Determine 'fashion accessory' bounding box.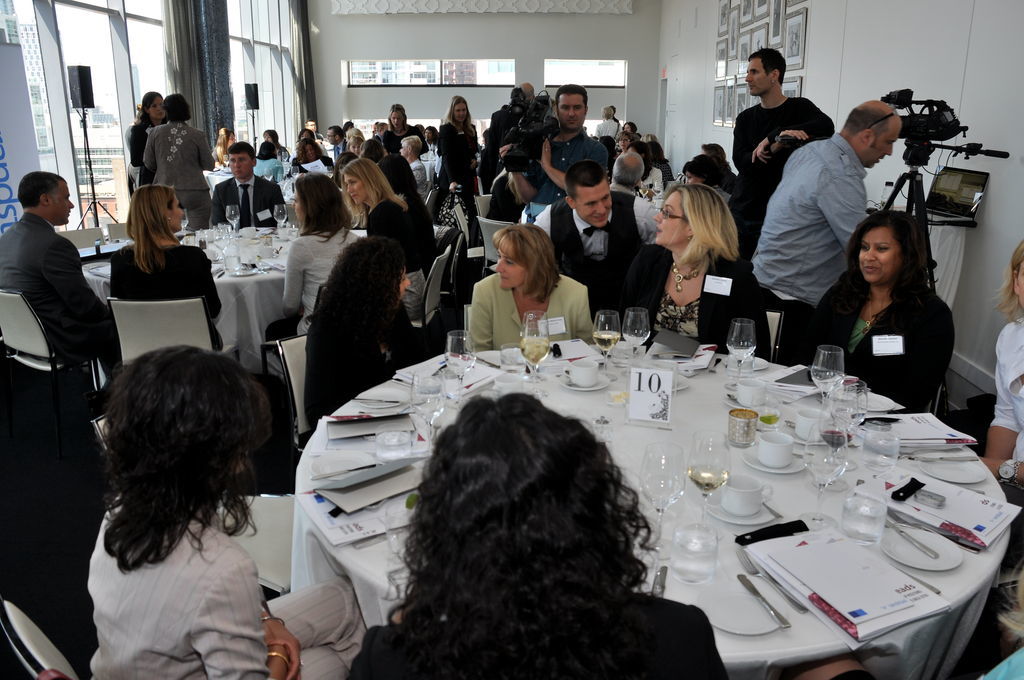
Determined: 670/264/701/292.
